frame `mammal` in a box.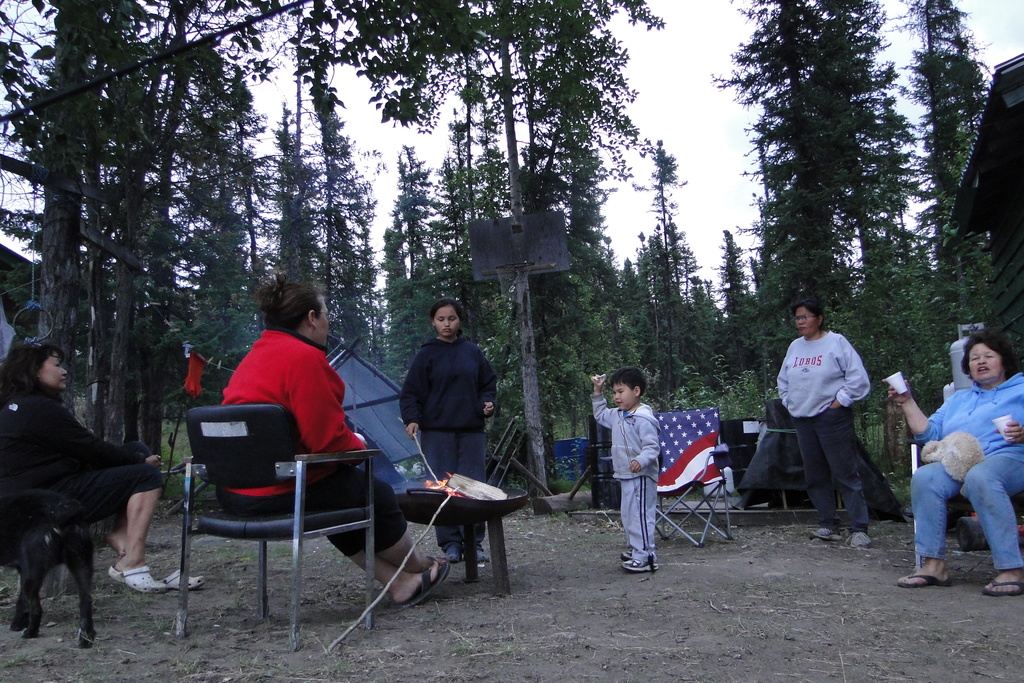
x1=883 y1=338 x2=1023 y2=597.
